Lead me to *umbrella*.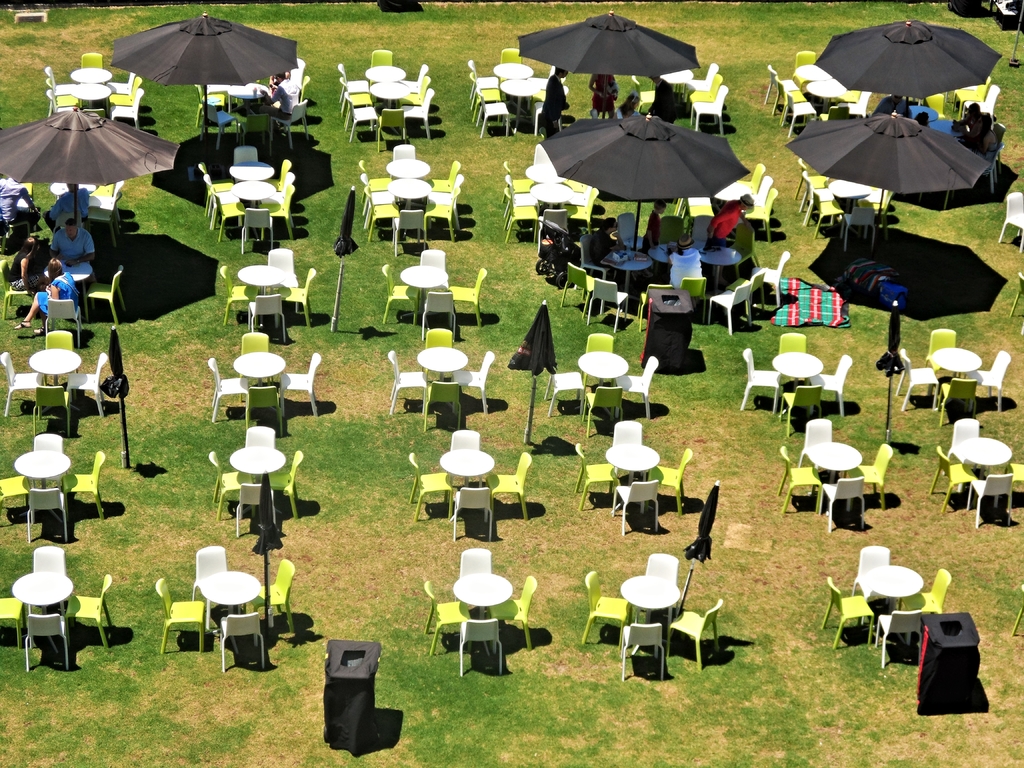
Lead to bbox=[678, 481, 718, 617].
